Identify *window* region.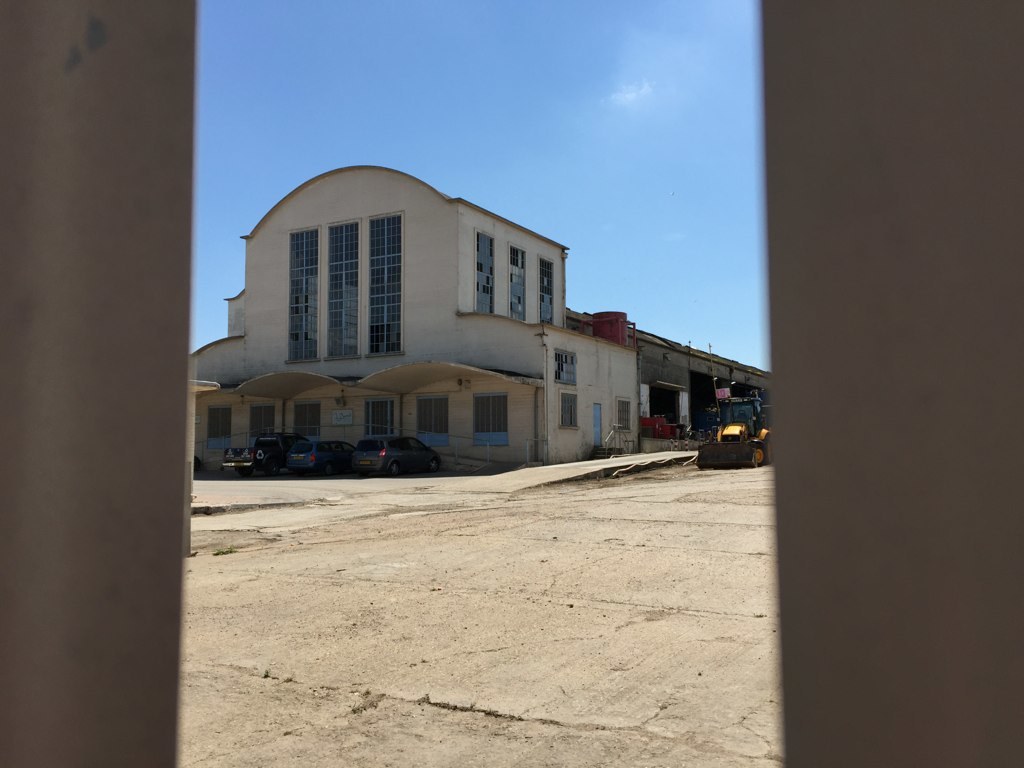
Region: pyautogui.locateOnScreen(365, 396, 396, 439).
